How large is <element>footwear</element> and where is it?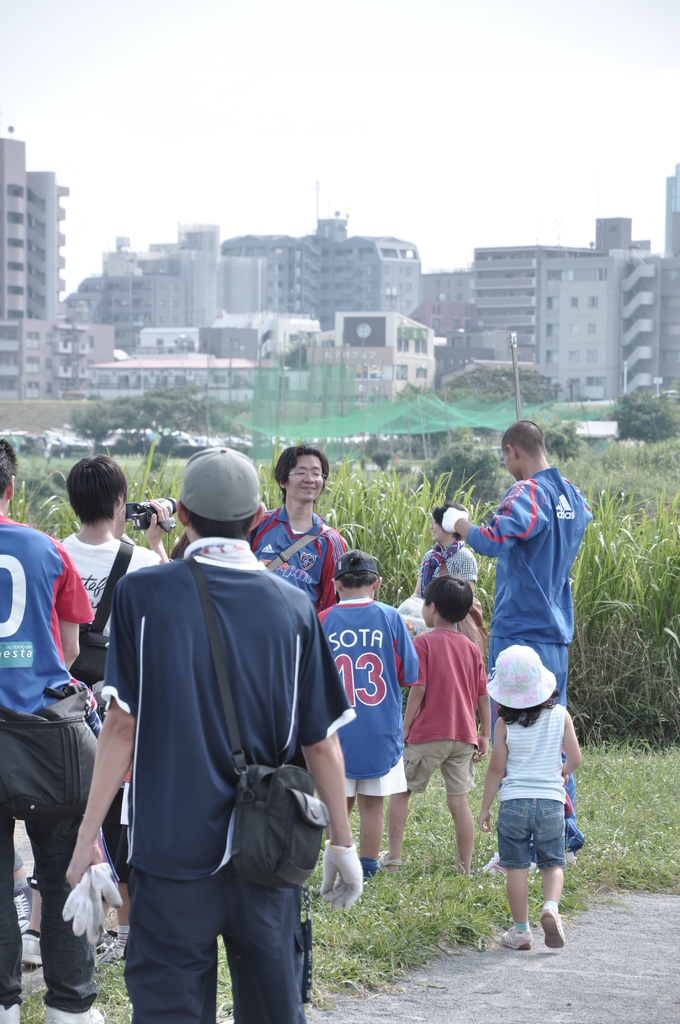
Bounding box: Rect(1, 996, 22, 1023).
